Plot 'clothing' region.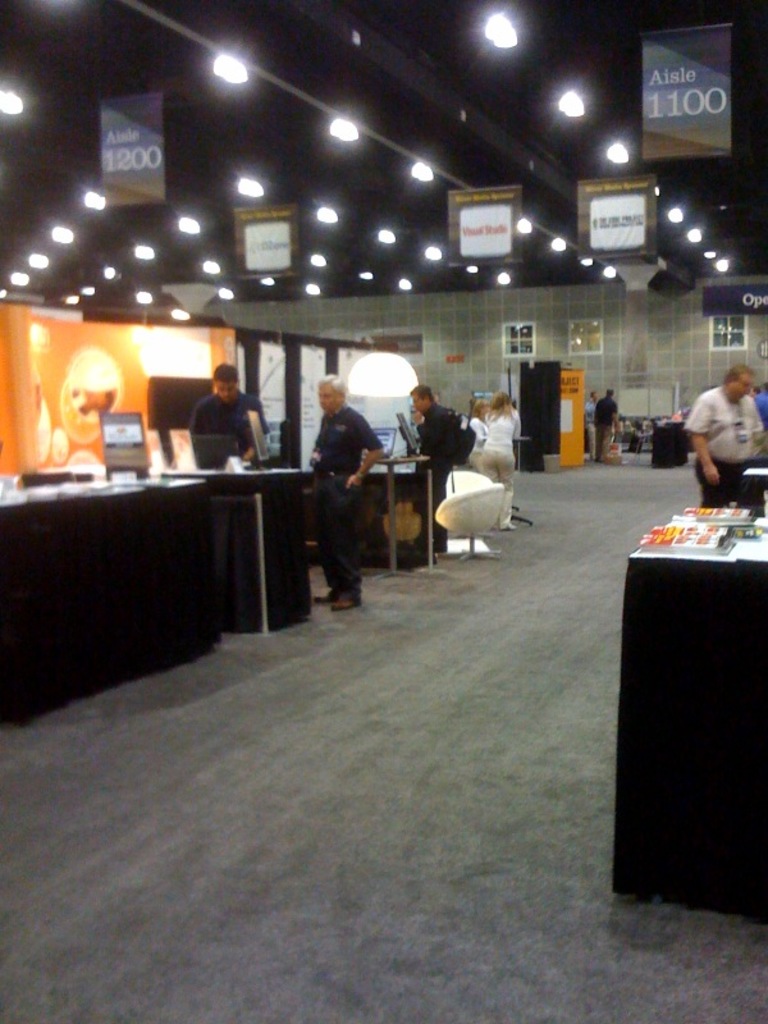
Plotted at (left=412, top=399, right=460, bottom=556).
